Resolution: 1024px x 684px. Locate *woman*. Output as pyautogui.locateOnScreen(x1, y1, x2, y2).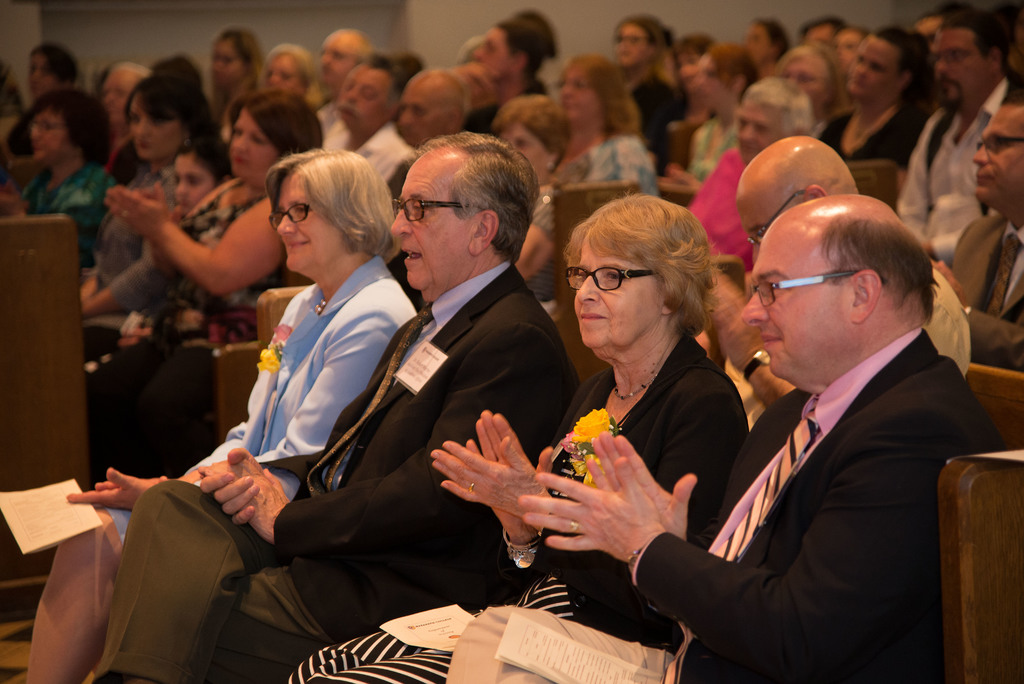
pyautogui.locateOnScreen(493, 90, 593, 305).
